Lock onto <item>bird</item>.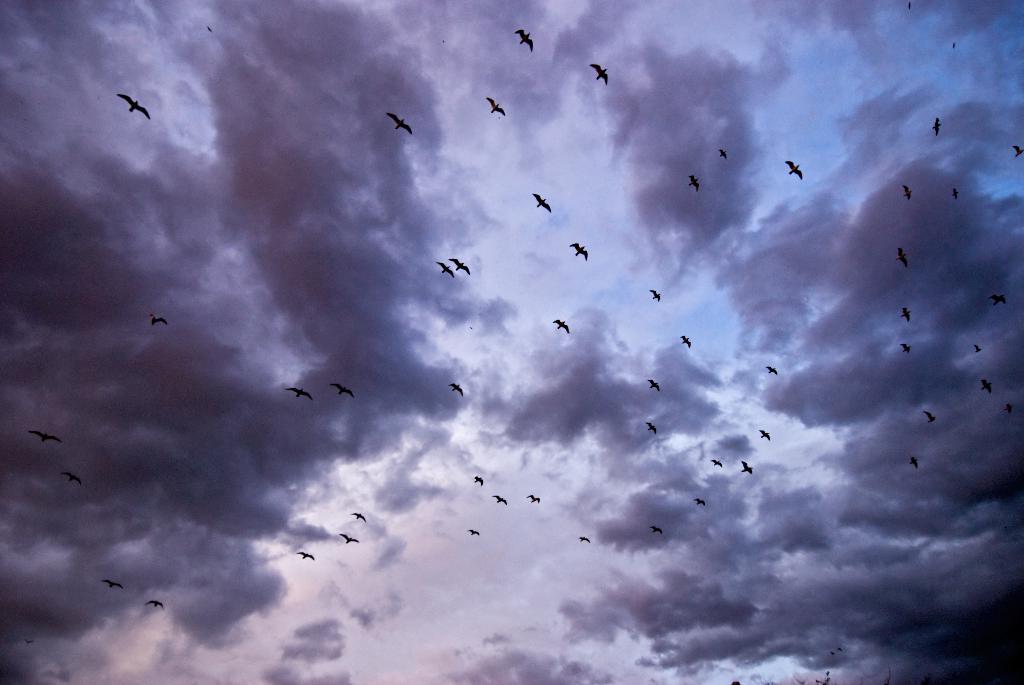
Locked: 486, 97, 505, 116.
